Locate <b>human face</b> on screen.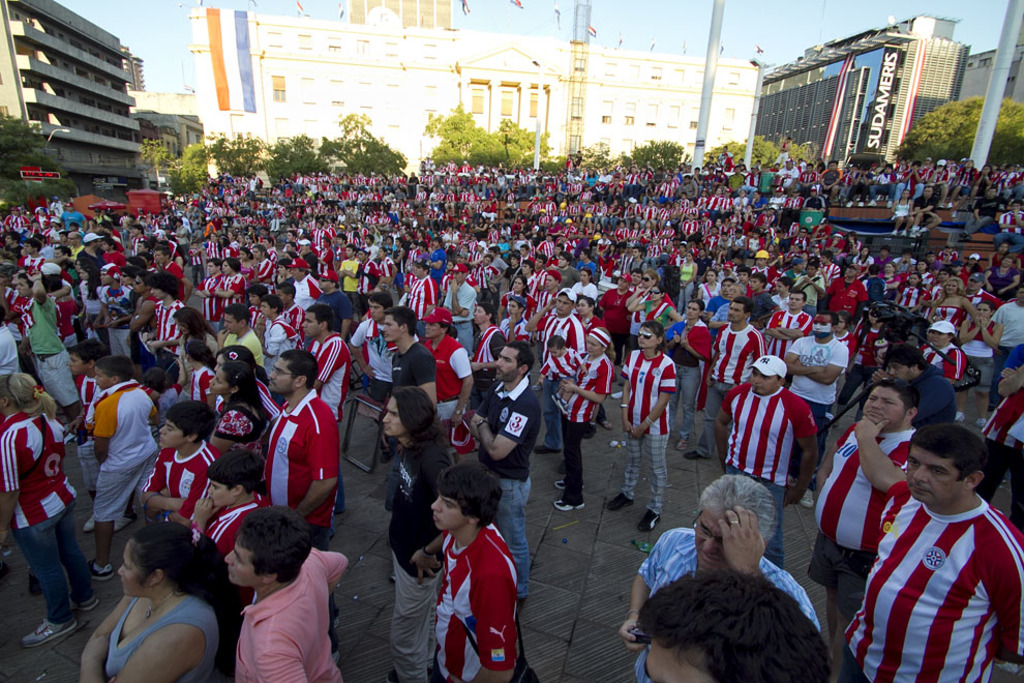
On screen at <box>789,294,805,309</box>.
